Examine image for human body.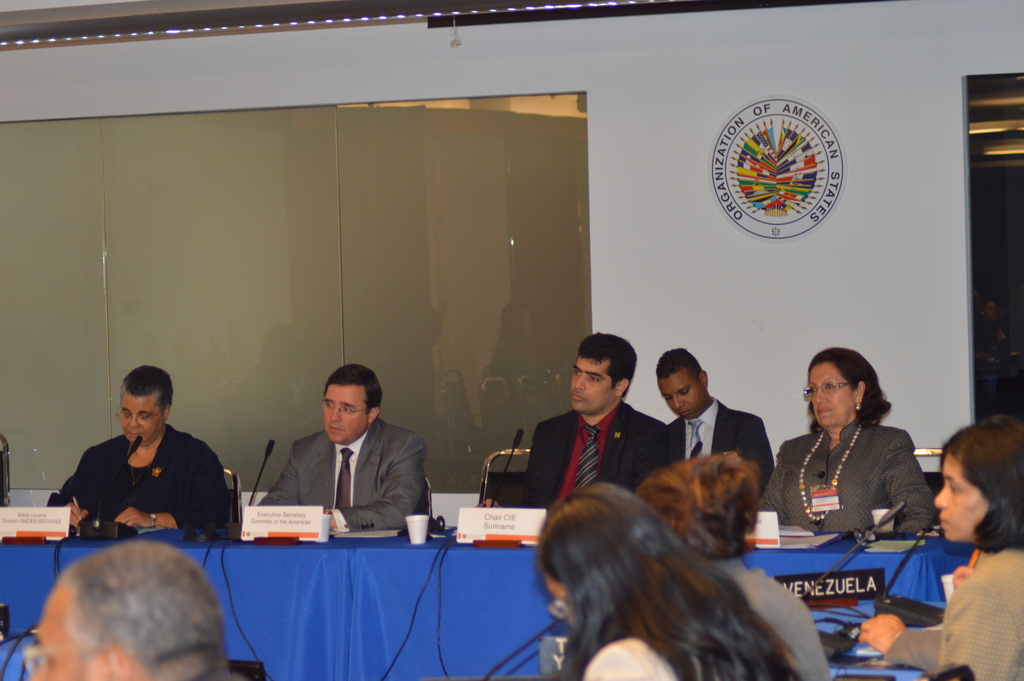
Examination result: [254, 409, 422, 534].
